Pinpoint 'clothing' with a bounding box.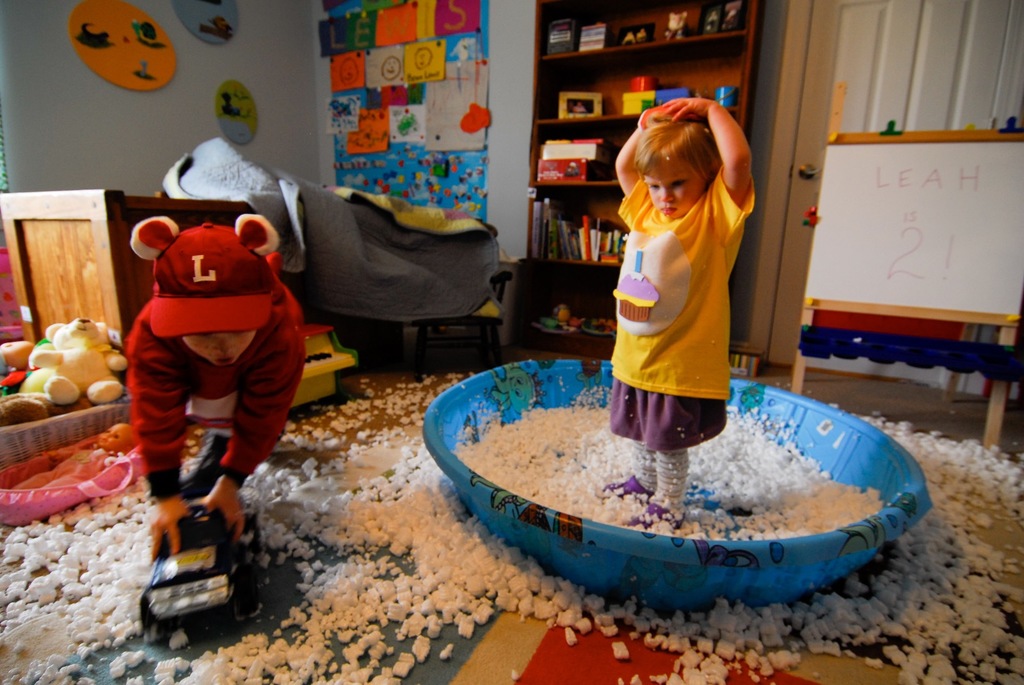
(left=604, top=157, right=761, bottom=419).
